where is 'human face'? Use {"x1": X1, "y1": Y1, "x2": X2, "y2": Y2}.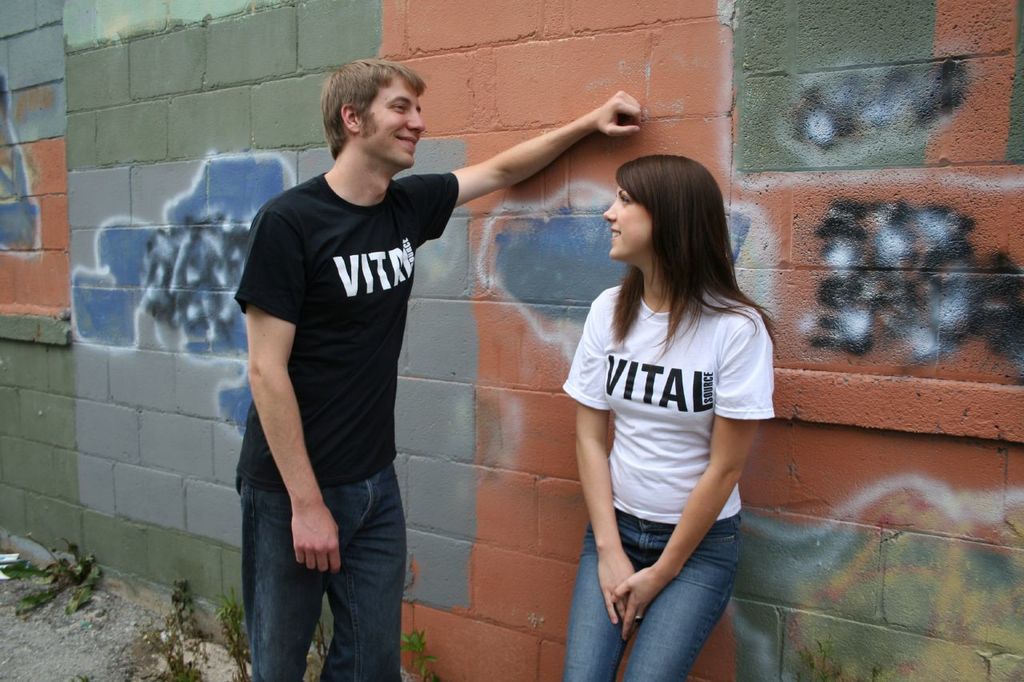
{"x1": 363, "y1": 75, "x2": 424, "y2": 170}.
